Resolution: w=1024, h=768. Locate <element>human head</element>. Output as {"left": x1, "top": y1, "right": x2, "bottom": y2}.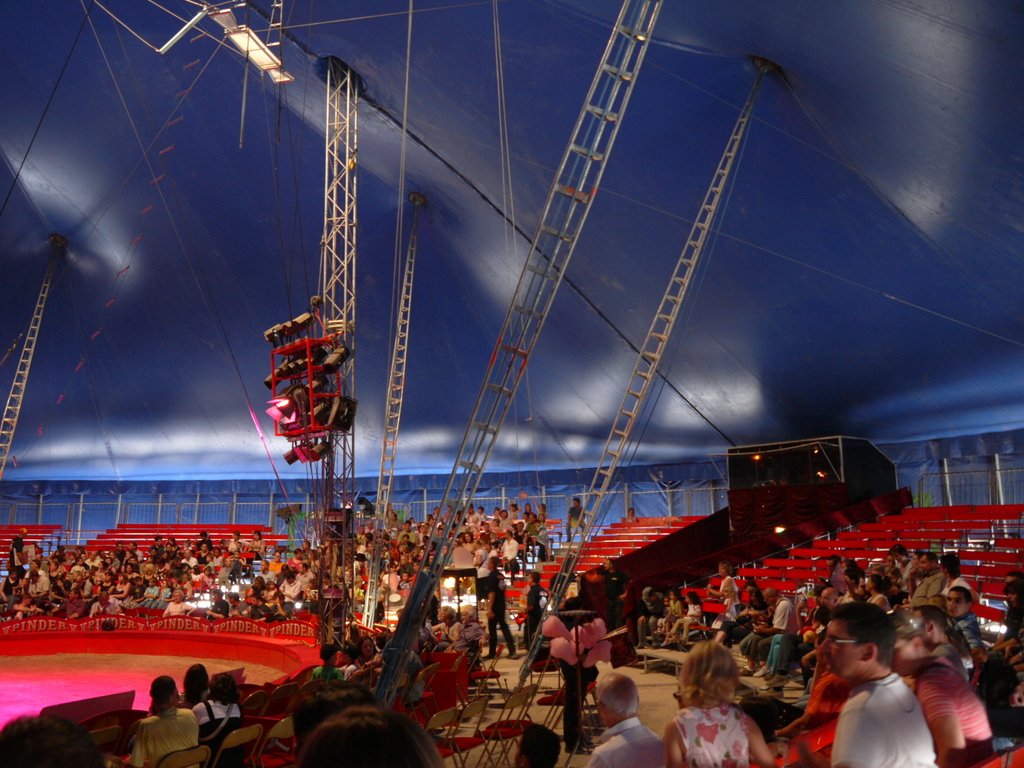
{"left": 668, "top": 587, "right": 677, "bottom": 600}.
